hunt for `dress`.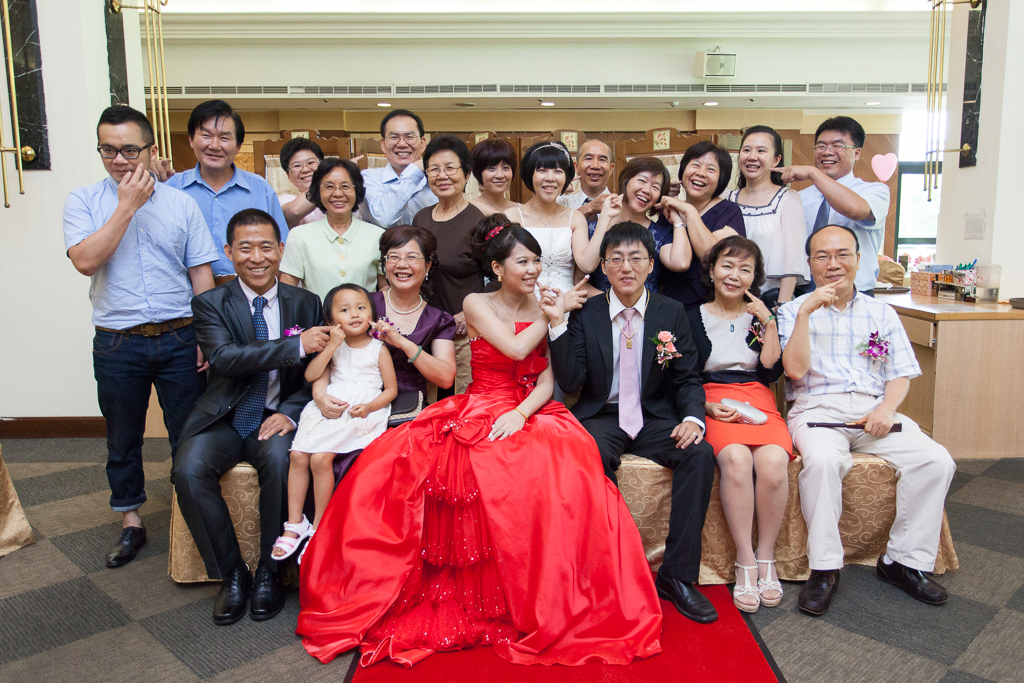
Hunted down at pyautogui.locateOnScreen(686, 284, 794, 525).
